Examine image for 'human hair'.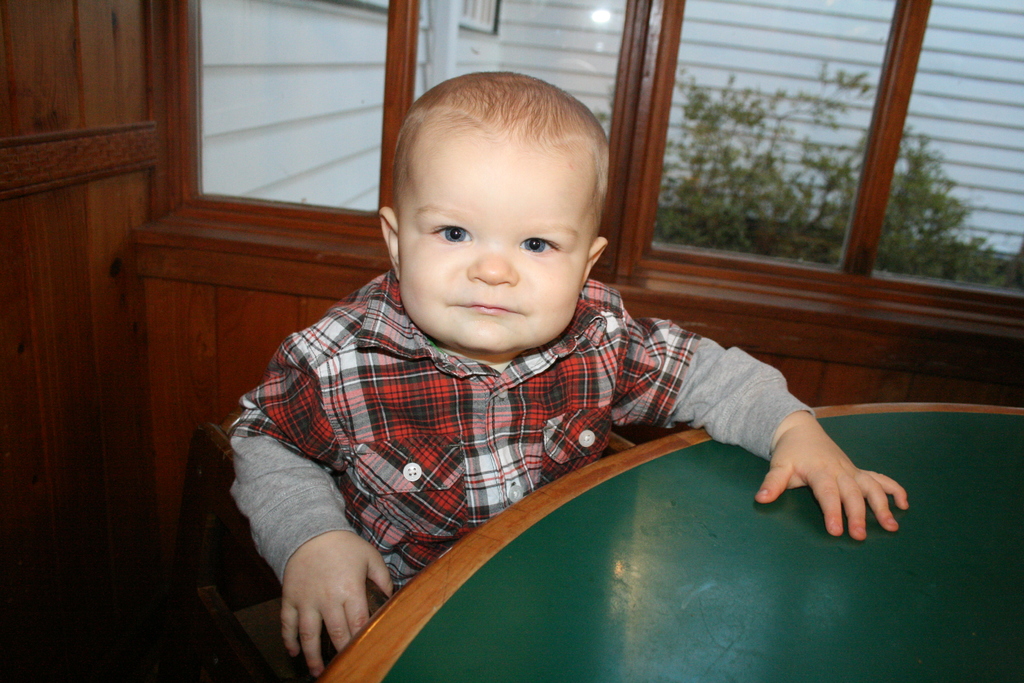
Examination result: [386,65,611,227].
